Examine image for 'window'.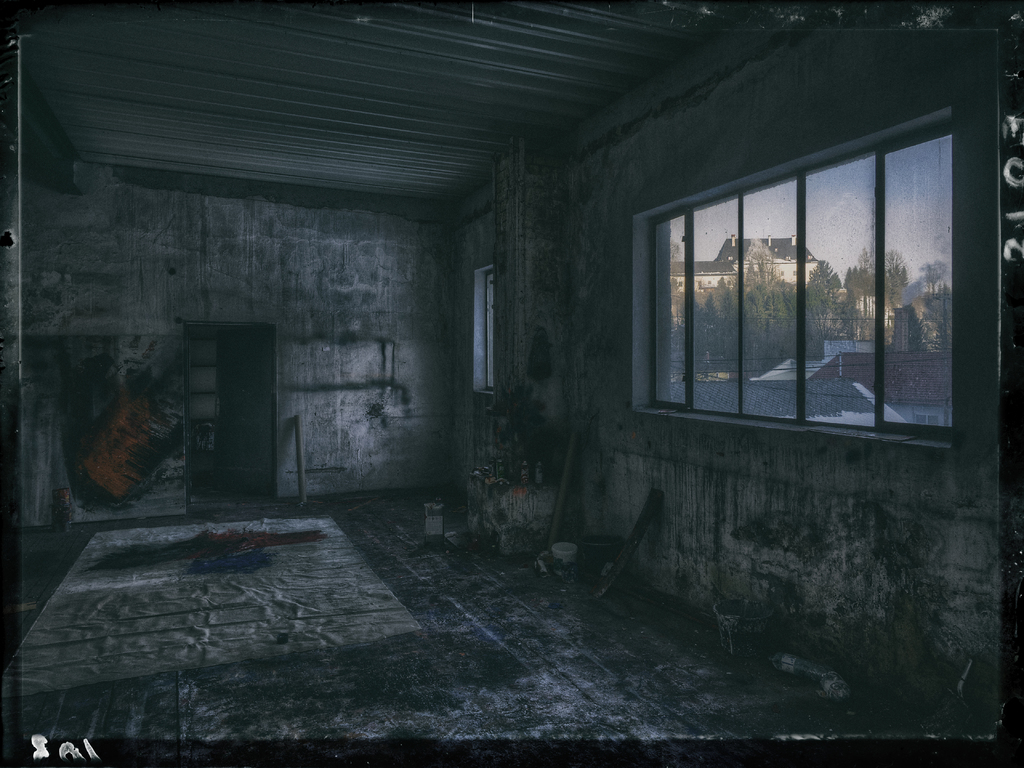
Examination result: {"left": 471, "top": 264, "right": 497, "bottom": 395}.
